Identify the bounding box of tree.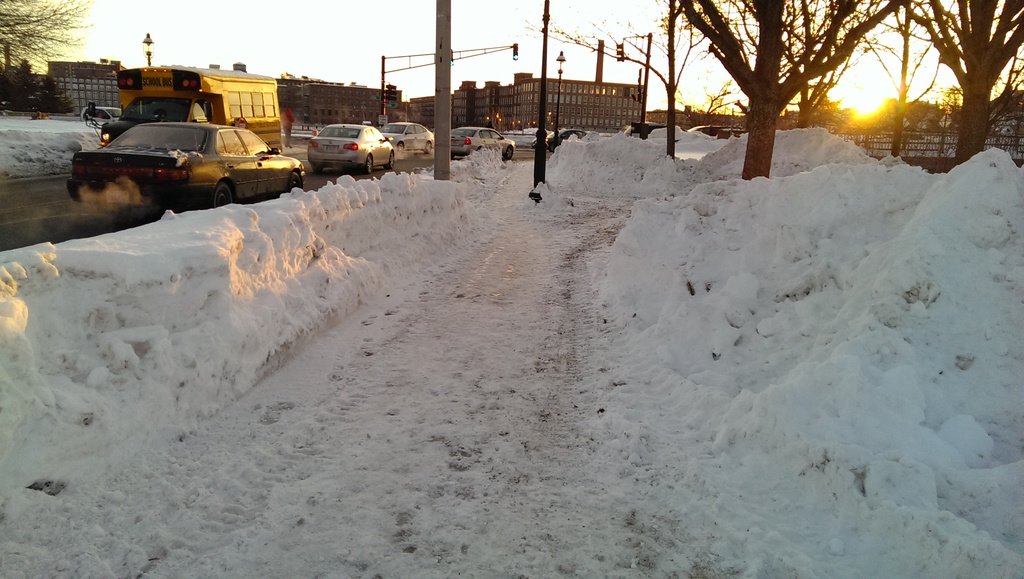
[left=668, top=4, right=912, bottom=184].
